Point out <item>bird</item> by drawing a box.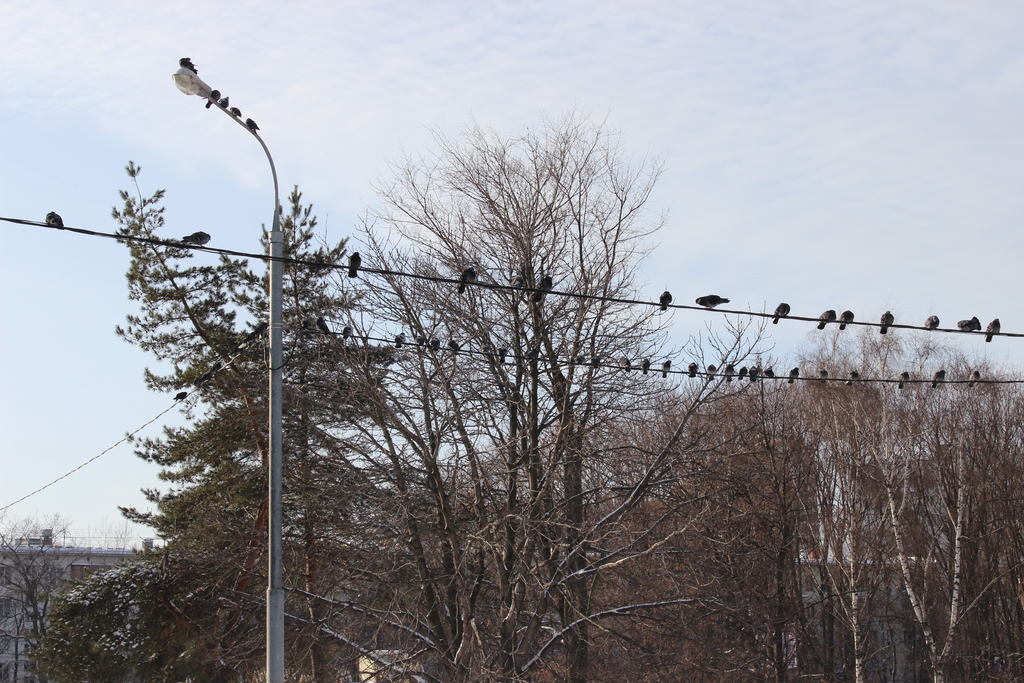
pyautogui.locateOnScreen(737, 367, 746, 378).
